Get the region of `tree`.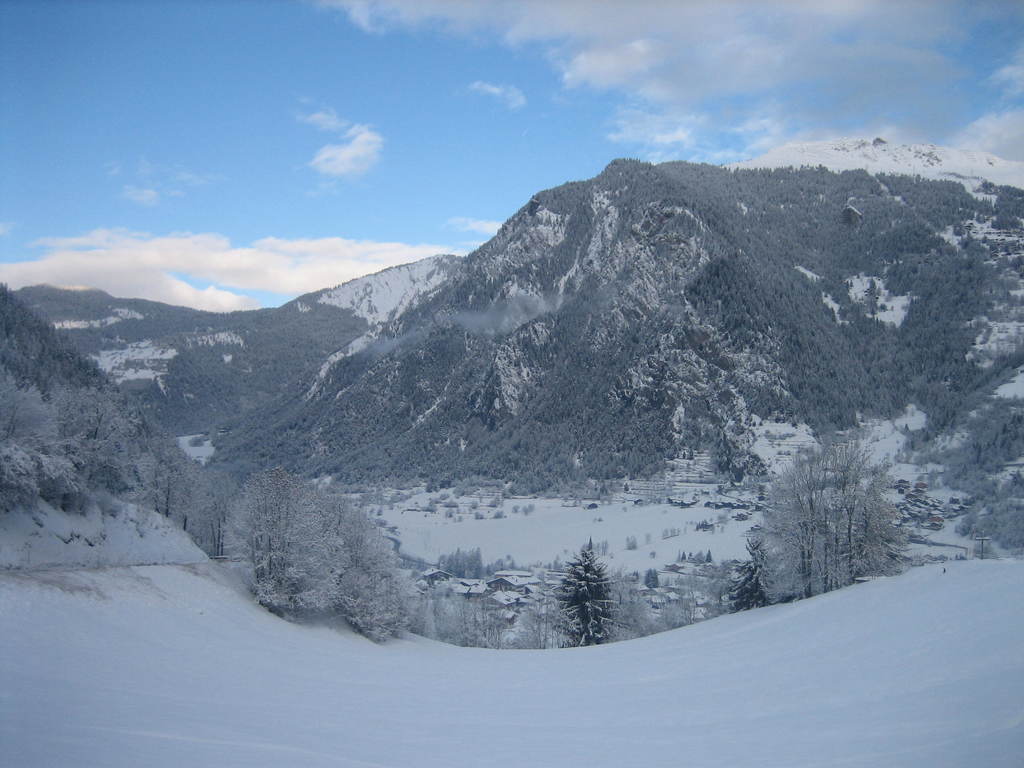
<region>332, 496, 424, 643</region>.
